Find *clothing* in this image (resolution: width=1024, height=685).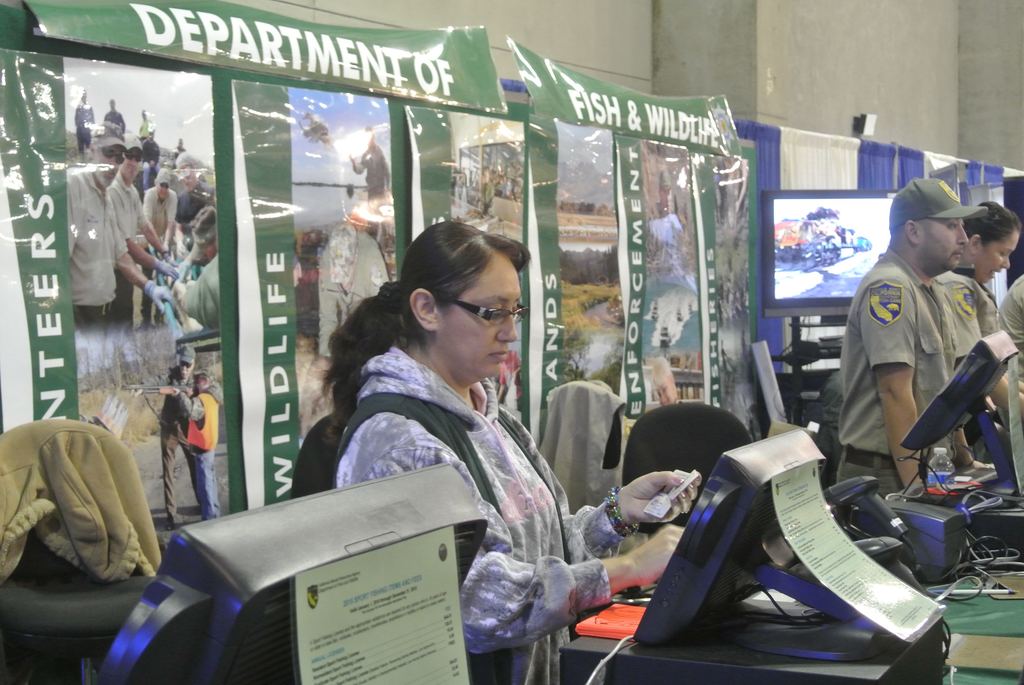
detection(328, 345, 626, 684).
